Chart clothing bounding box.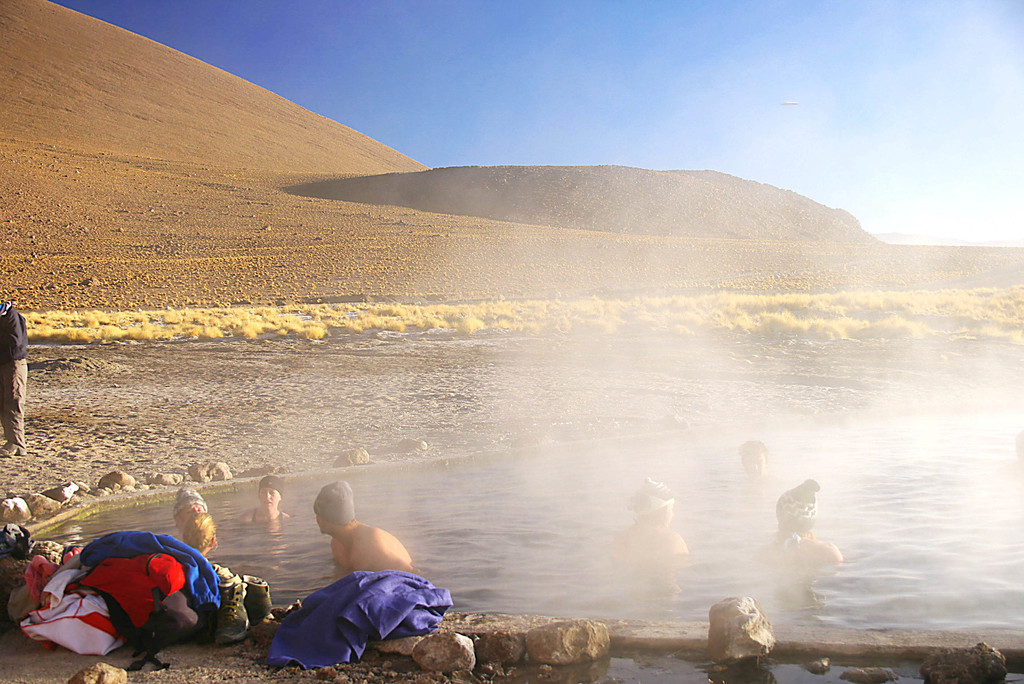
Charted: locate(17, 566, 124, 660).
